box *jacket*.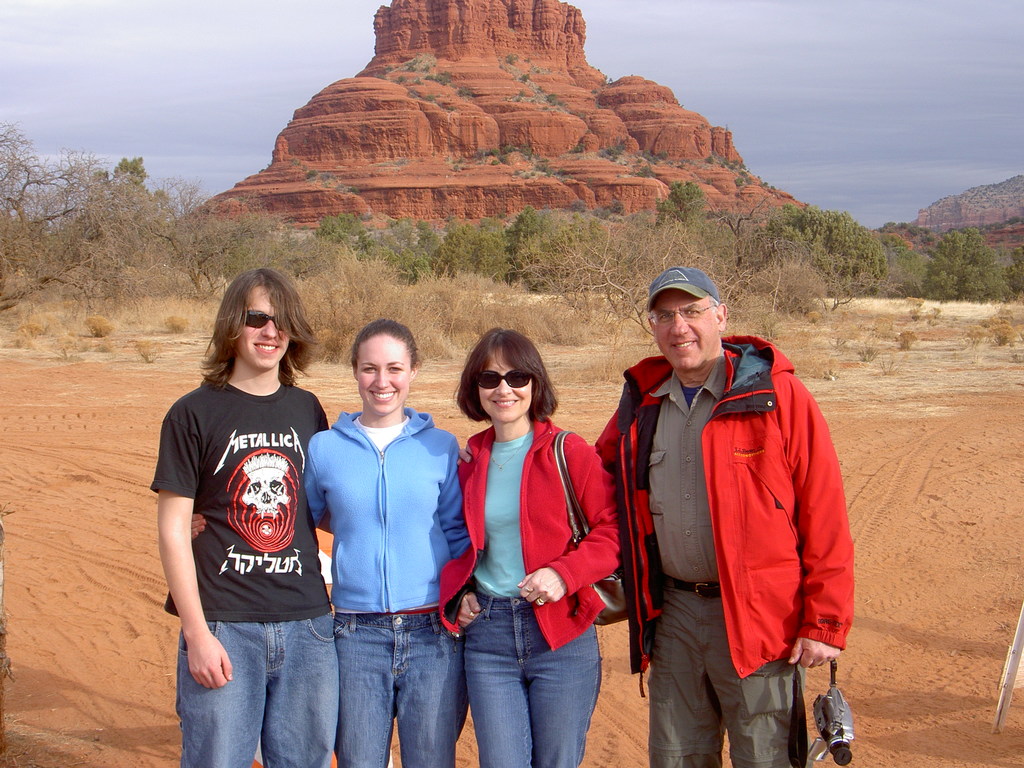
(left=429, top=413, right=629, bottom=653).
